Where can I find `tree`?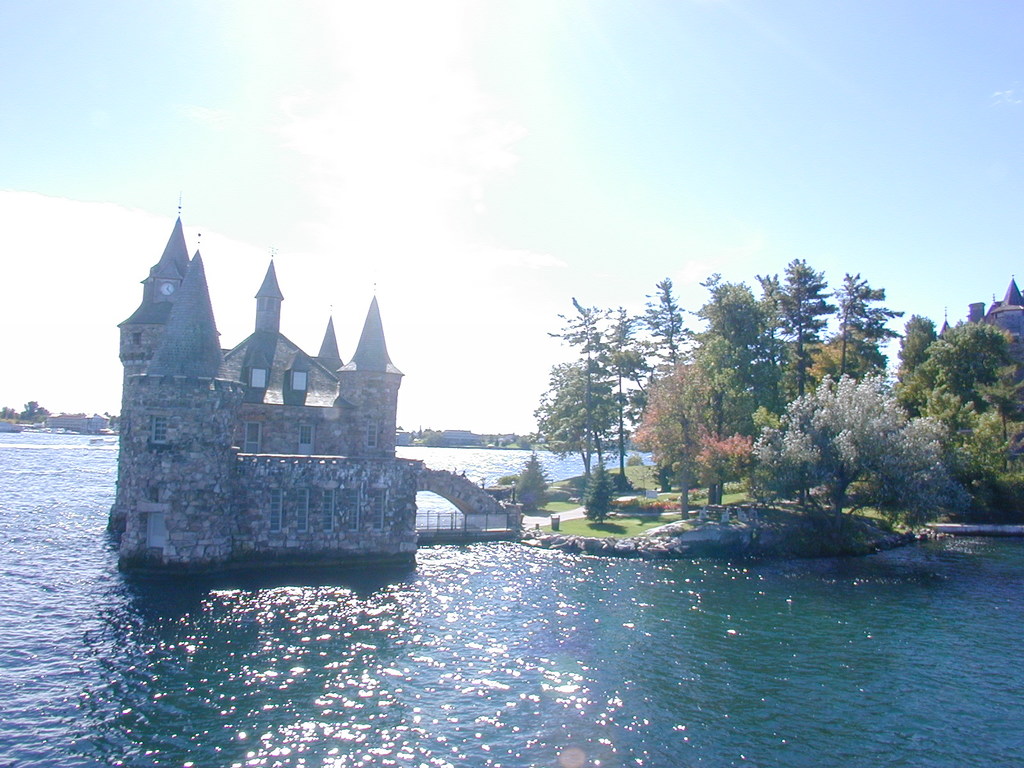
You can find it at locate(764, 254, 830, 397).
